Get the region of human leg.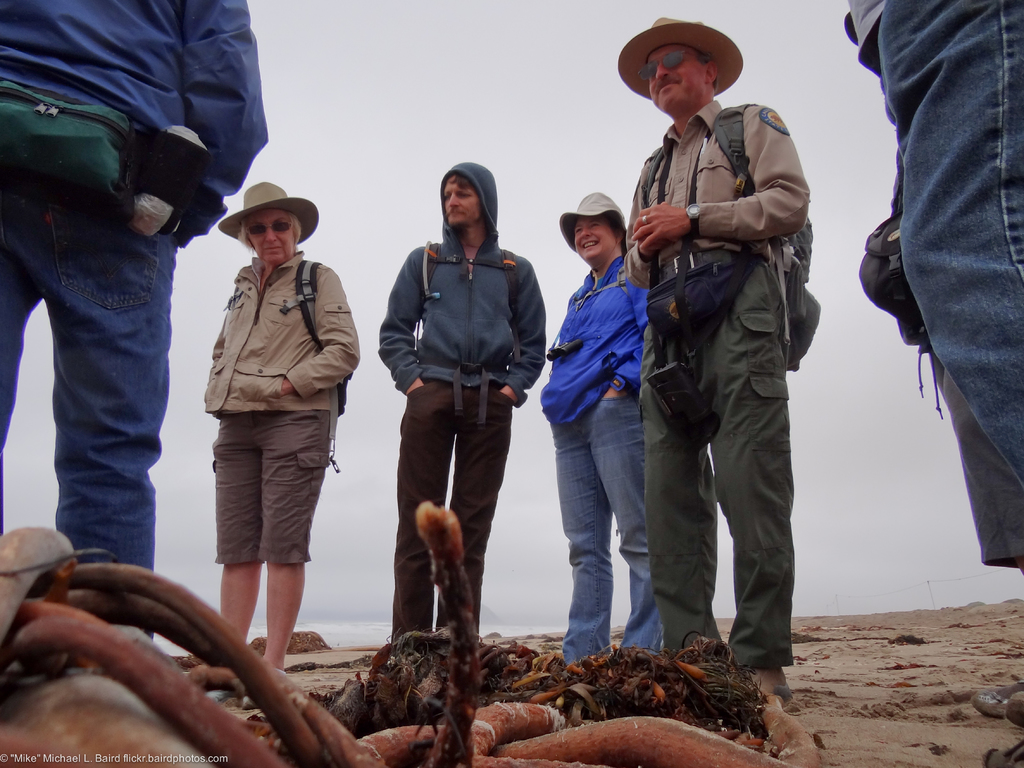
(638, 298, 714, 642).
